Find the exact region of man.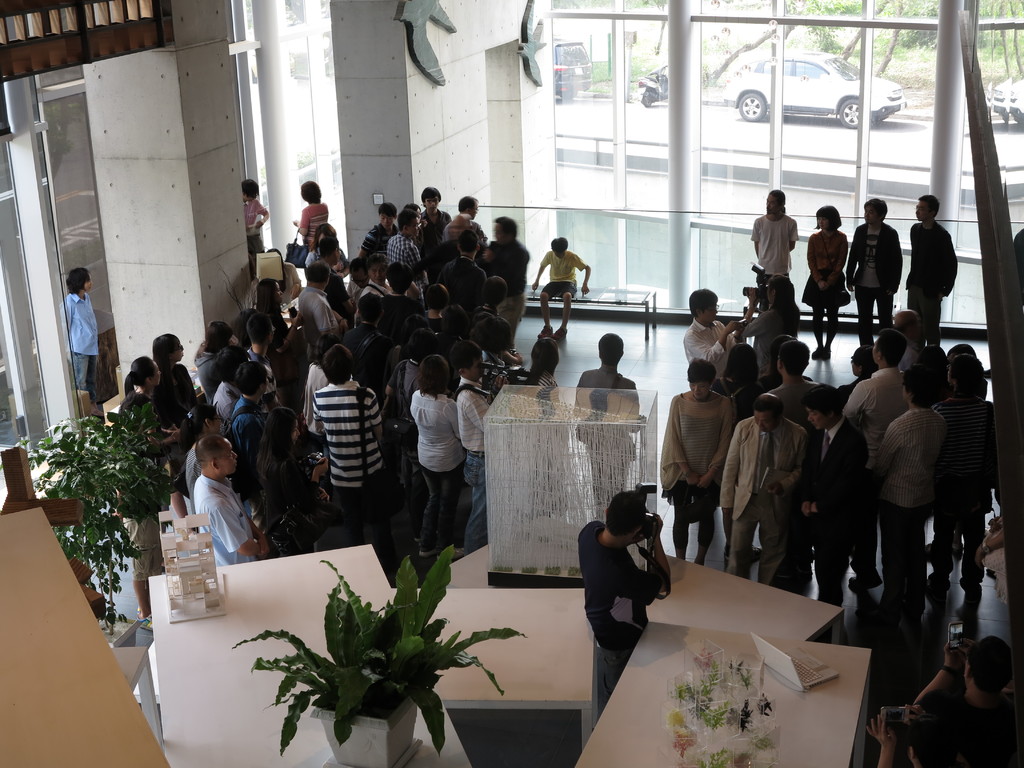
Exact region: (906, 636, 1023, 767).
